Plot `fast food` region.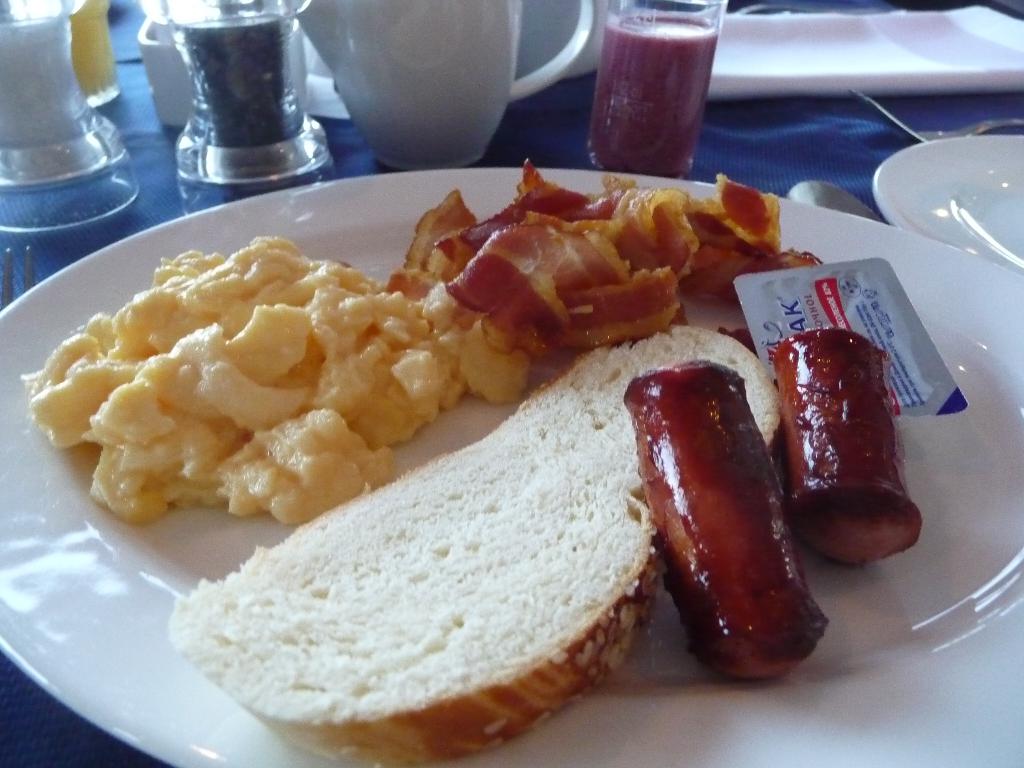
Plotted at x1=772 y1=316 x2=924 y2=567.
